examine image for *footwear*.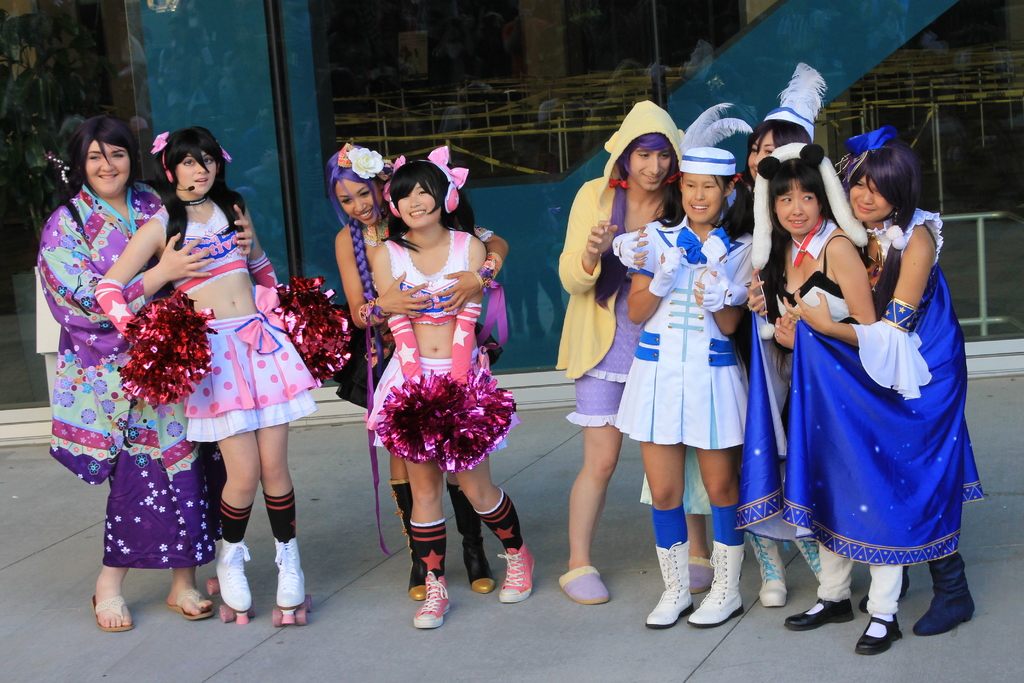
Examination result: [x1=408, y1=573, x2=451, y2=623].
